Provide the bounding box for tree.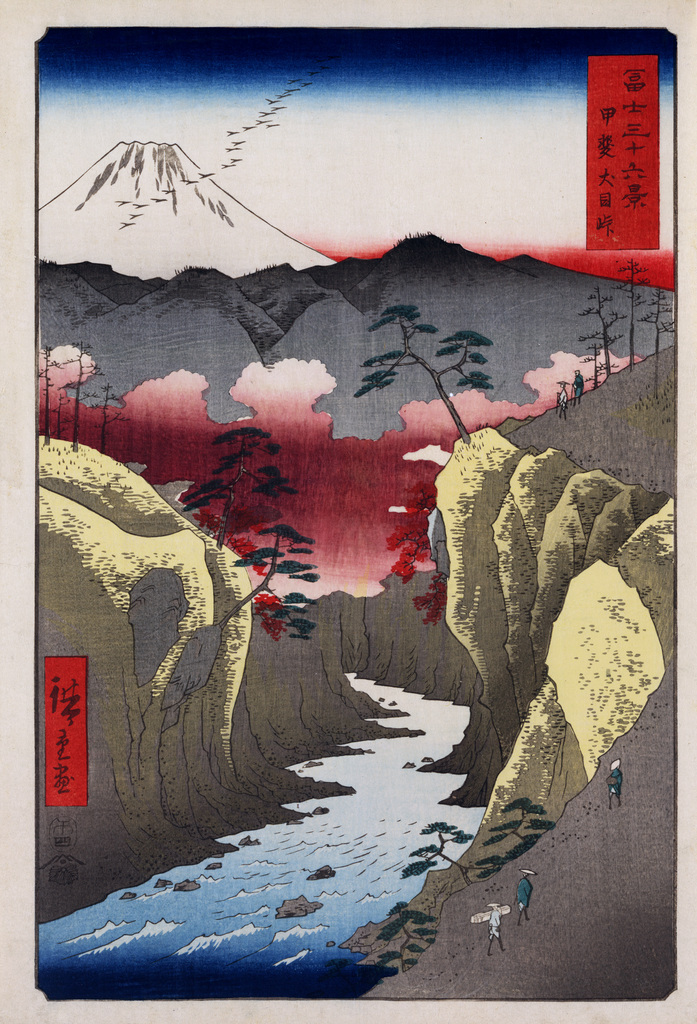
region(350, 300, 495, 441).
